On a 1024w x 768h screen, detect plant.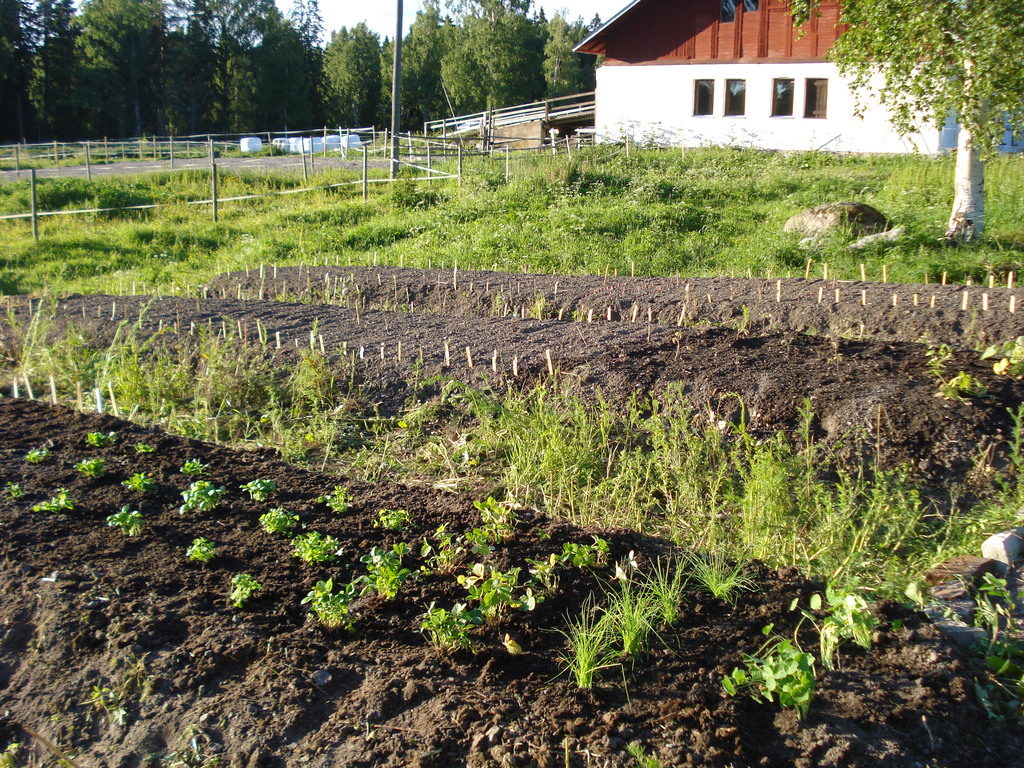
crop(177, 456, 209, 477).
